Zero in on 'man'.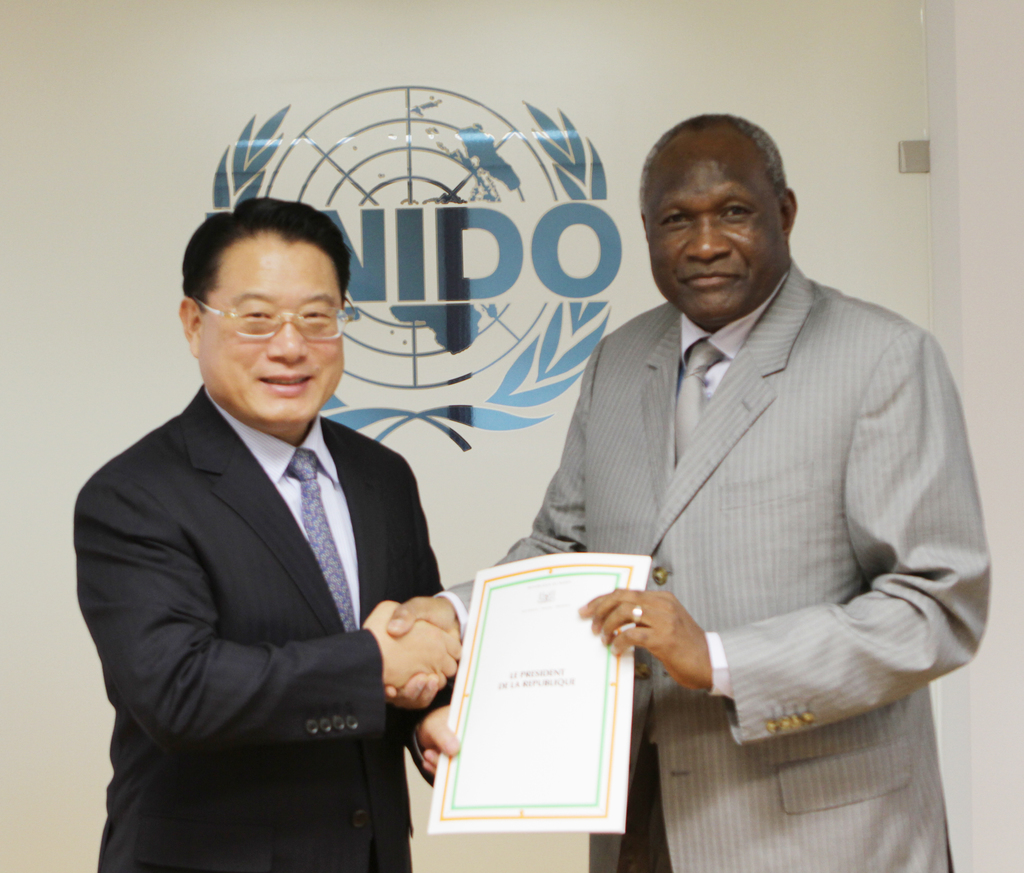
Zeroed in: [75,187,486,865].
